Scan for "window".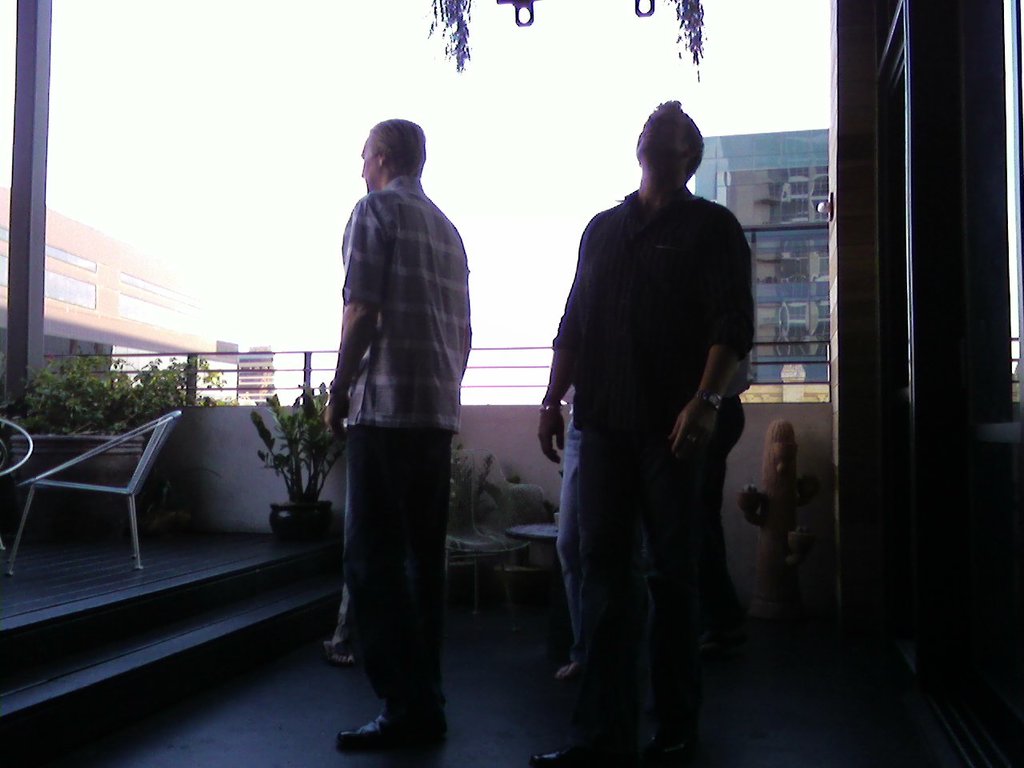
Scan result: (x1=46, y1=246, x2=95, y2=272).
